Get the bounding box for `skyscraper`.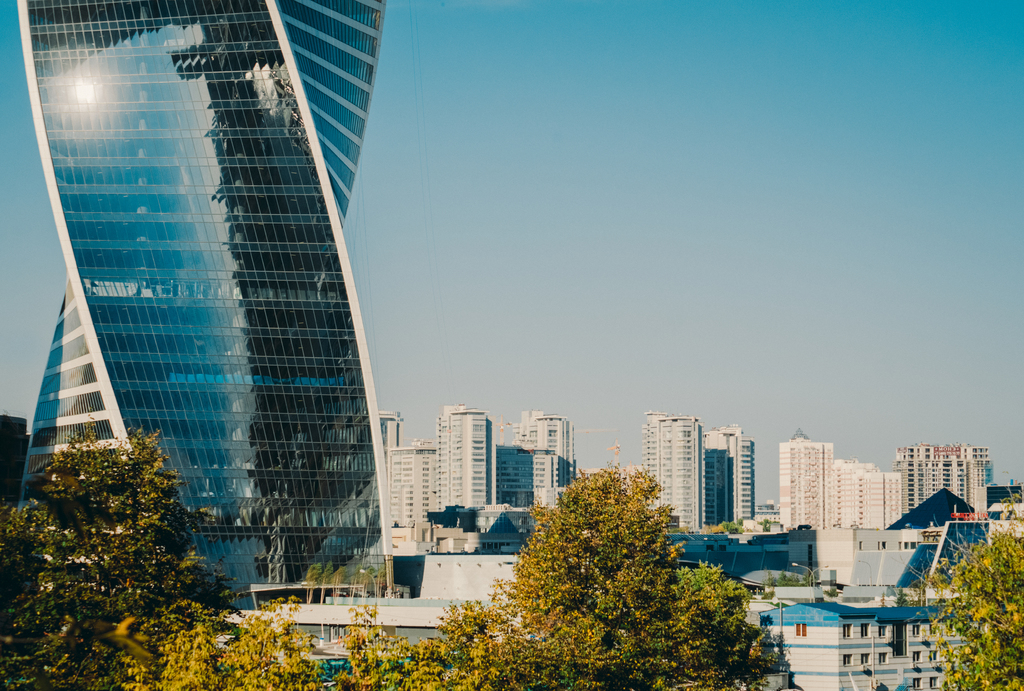
x1=13 y1=0 x2=398 y2=621.
